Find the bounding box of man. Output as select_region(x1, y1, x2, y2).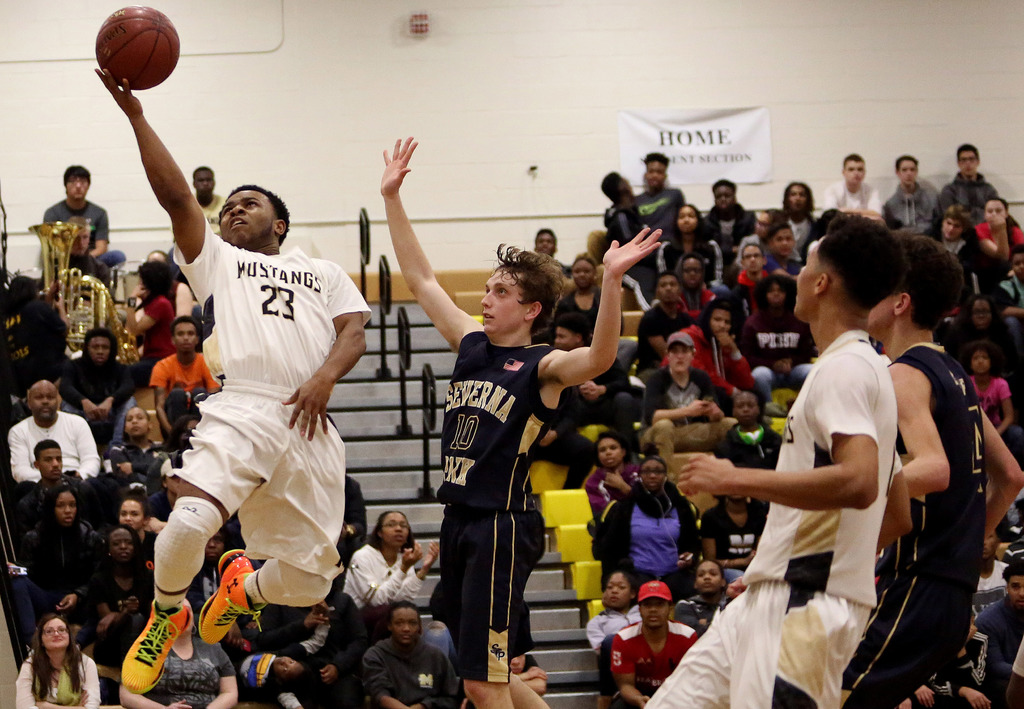
select_region(375, 119, 671, 708).
